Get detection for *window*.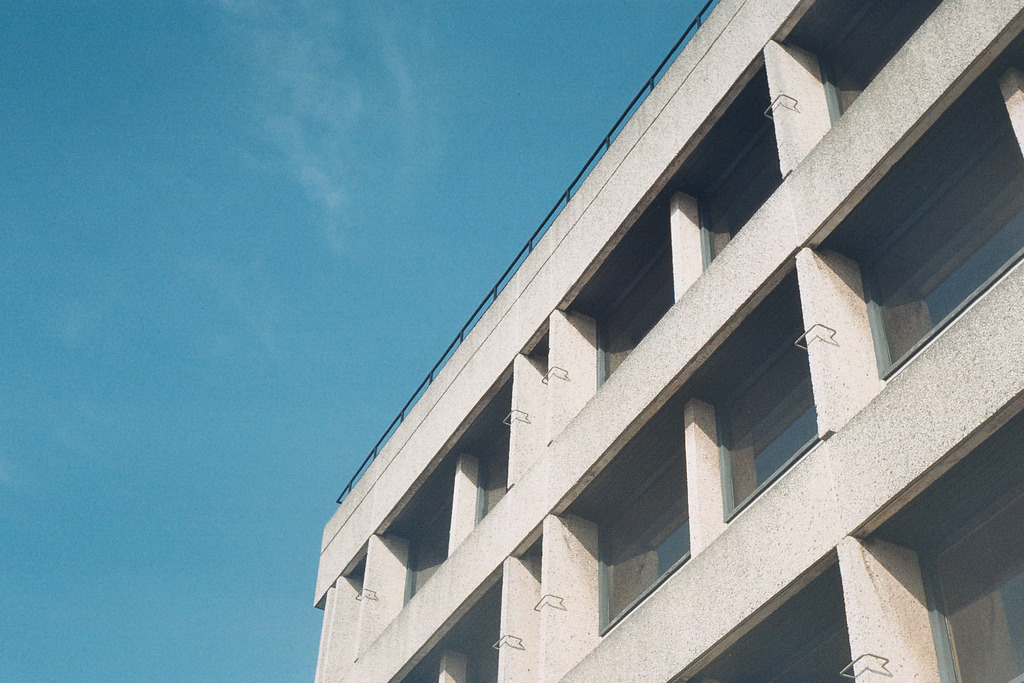
Detection: [724, 276, 822, 523].
